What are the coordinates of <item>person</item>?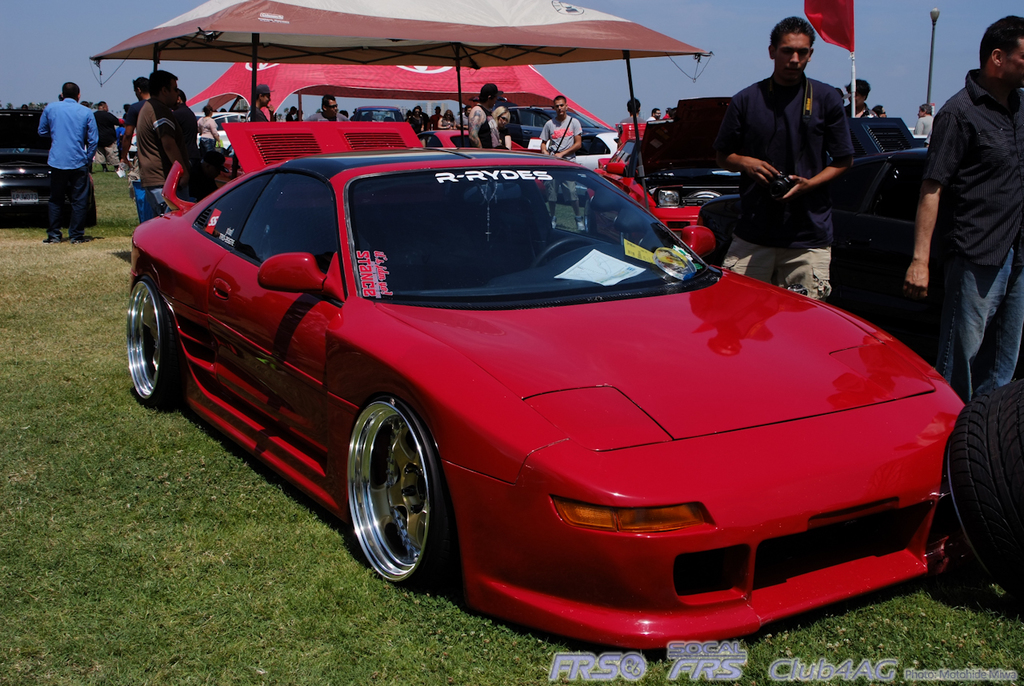
bbox=[118, 119, 126, 155].
